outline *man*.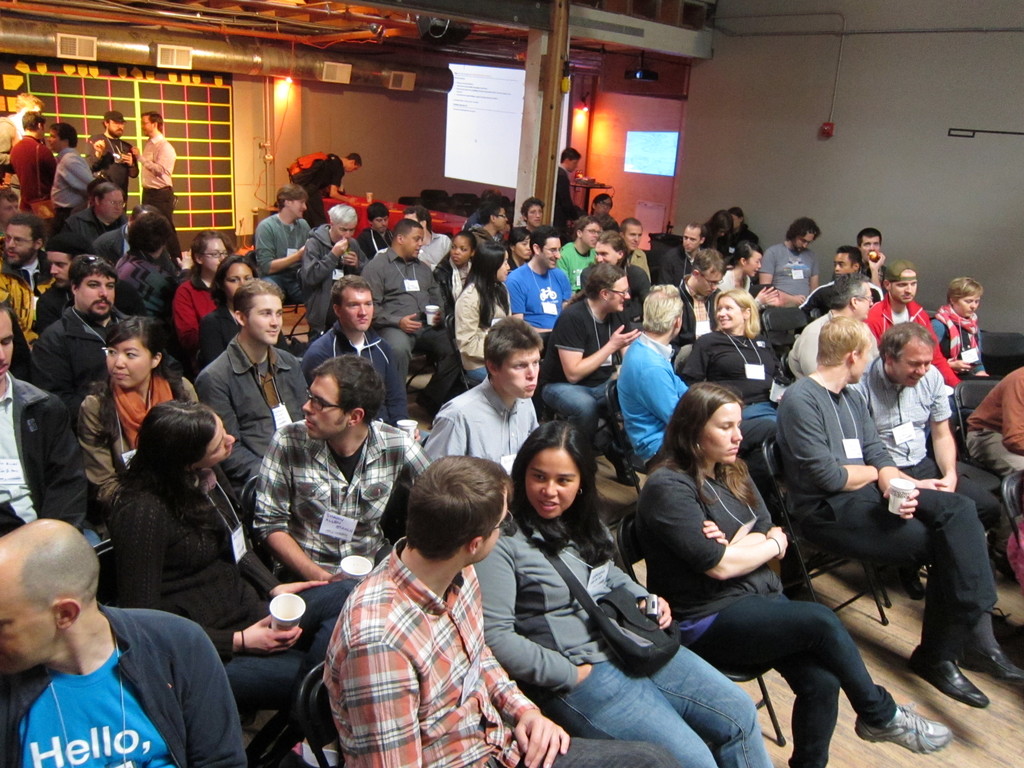
Outline: {"x1": 325, "y1": 458, "x2": 701, "y2": 764}.
